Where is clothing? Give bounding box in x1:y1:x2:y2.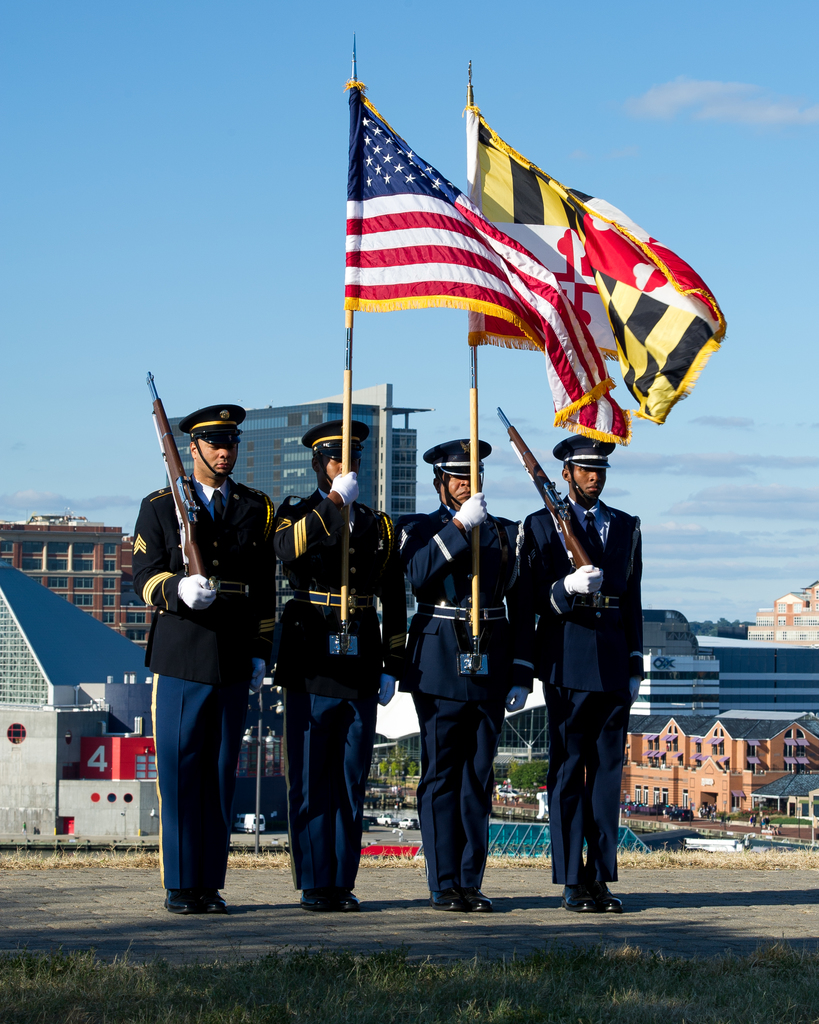
522:493:643:883.
